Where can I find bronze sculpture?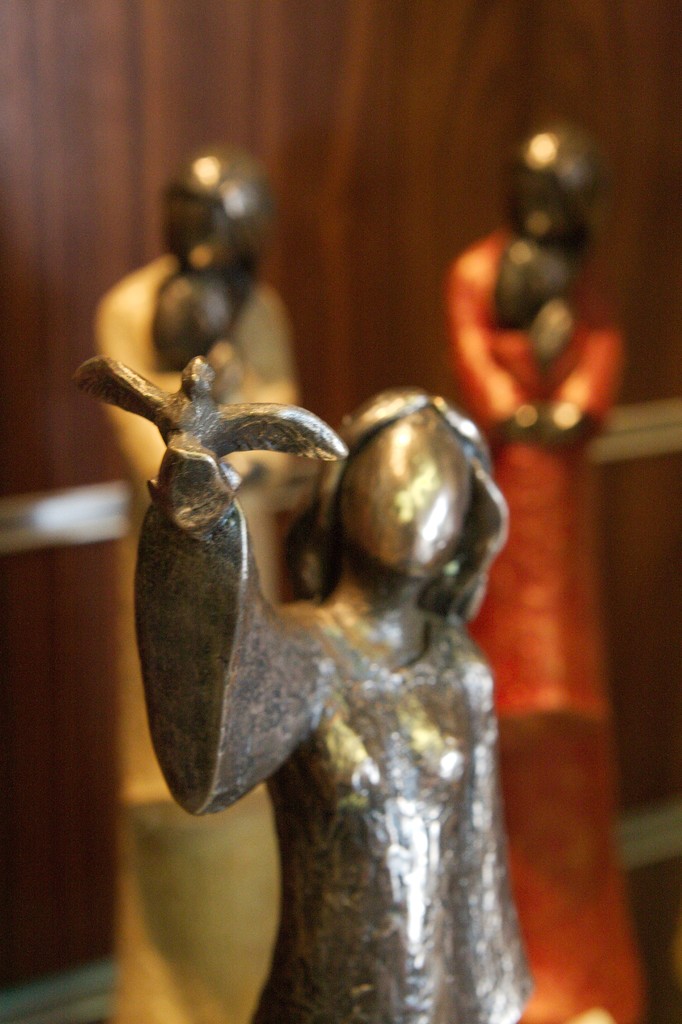
You can find it at <bbox>83, 347, 511, 1021</bbox>.
